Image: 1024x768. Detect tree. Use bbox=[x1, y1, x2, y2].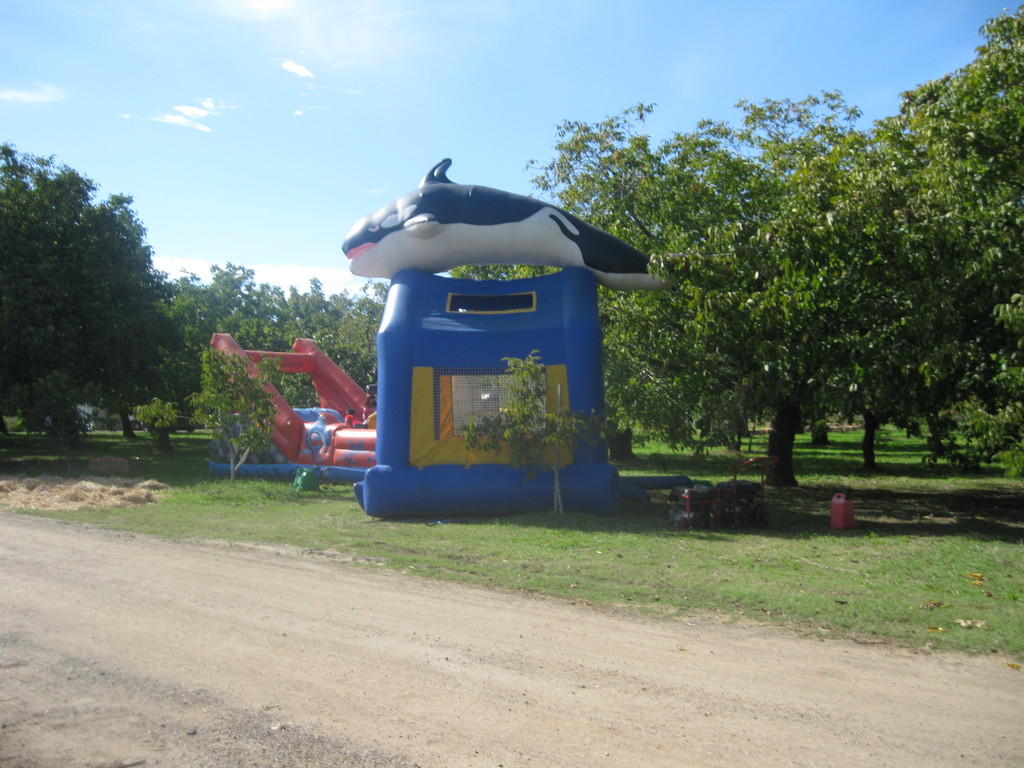
bbox=[862, 10, 1023, 478].
